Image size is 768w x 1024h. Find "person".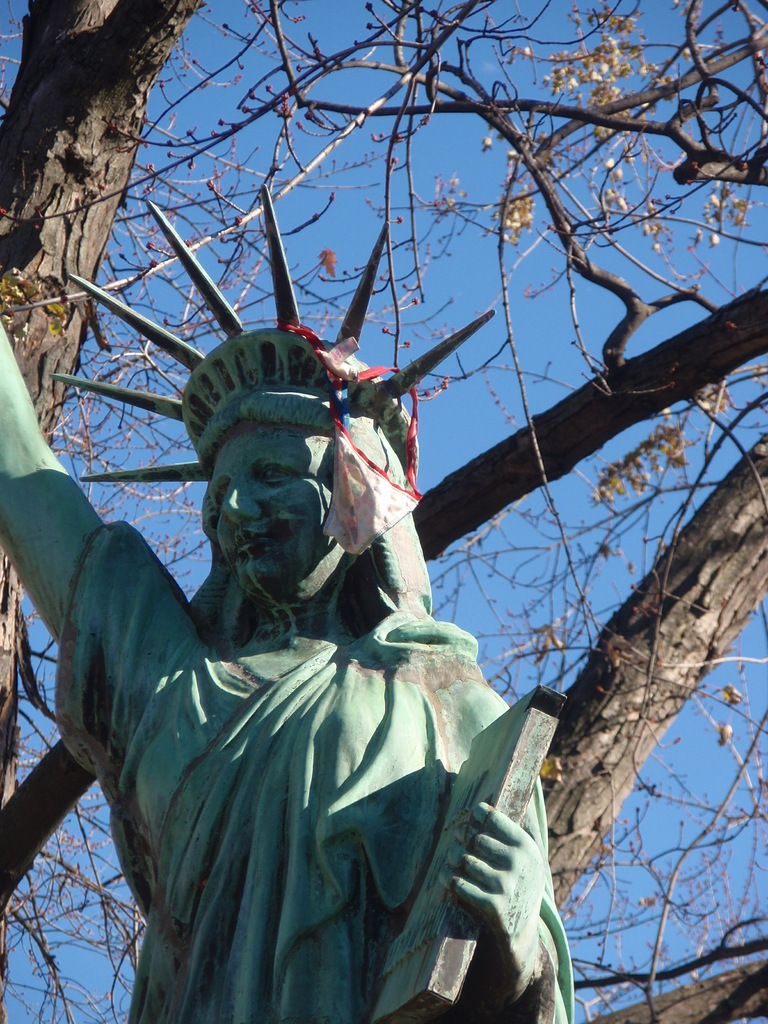
l=73, t=117, r=565, b=1023.
